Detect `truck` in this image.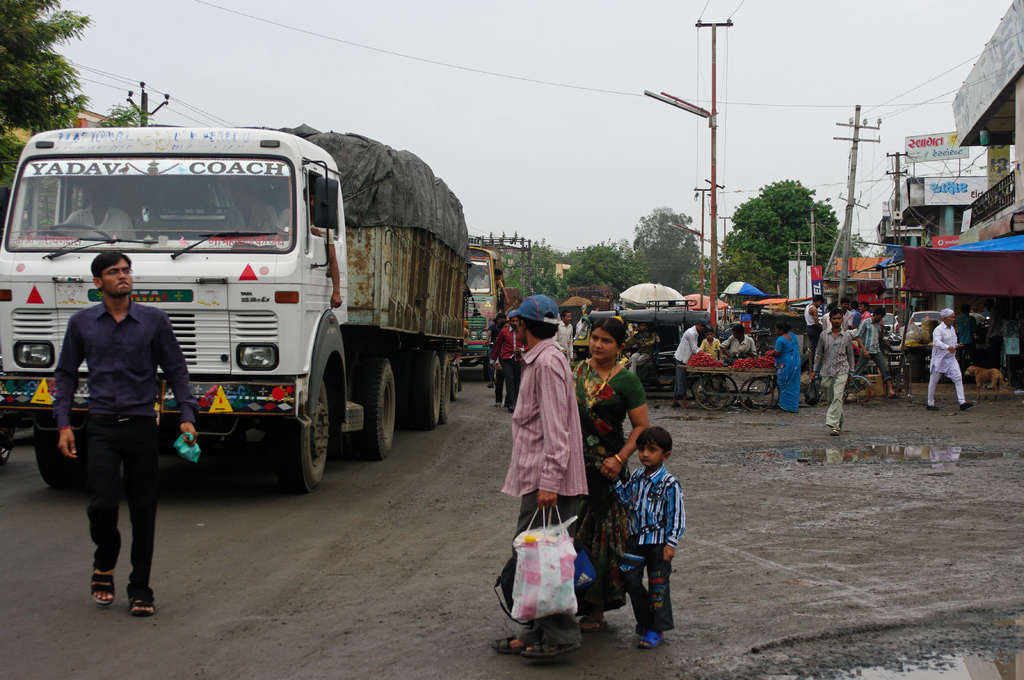
Detection: x1=447 y1=228 x2=530 y2=371.
